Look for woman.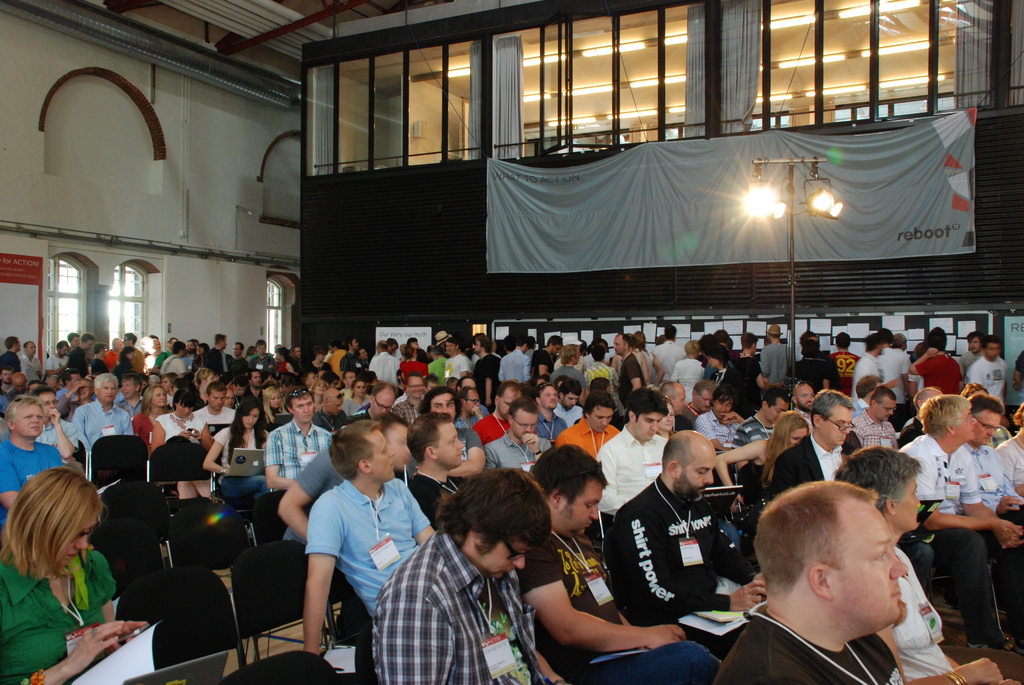
Found: [0,465,150,681].
